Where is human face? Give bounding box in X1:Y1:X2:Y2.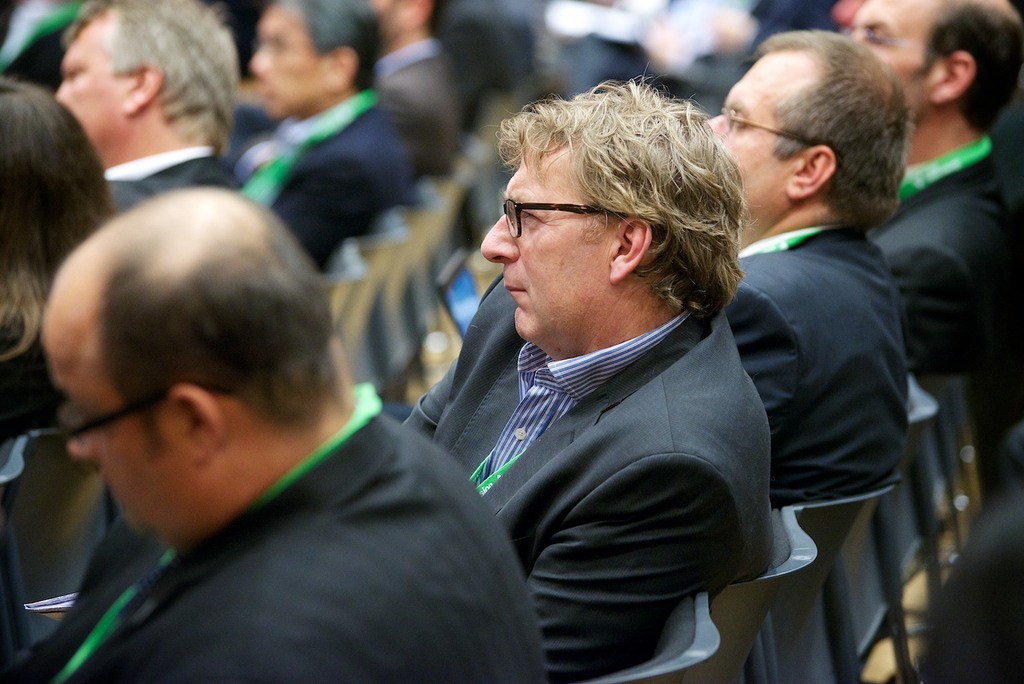
842:0:913:113.
